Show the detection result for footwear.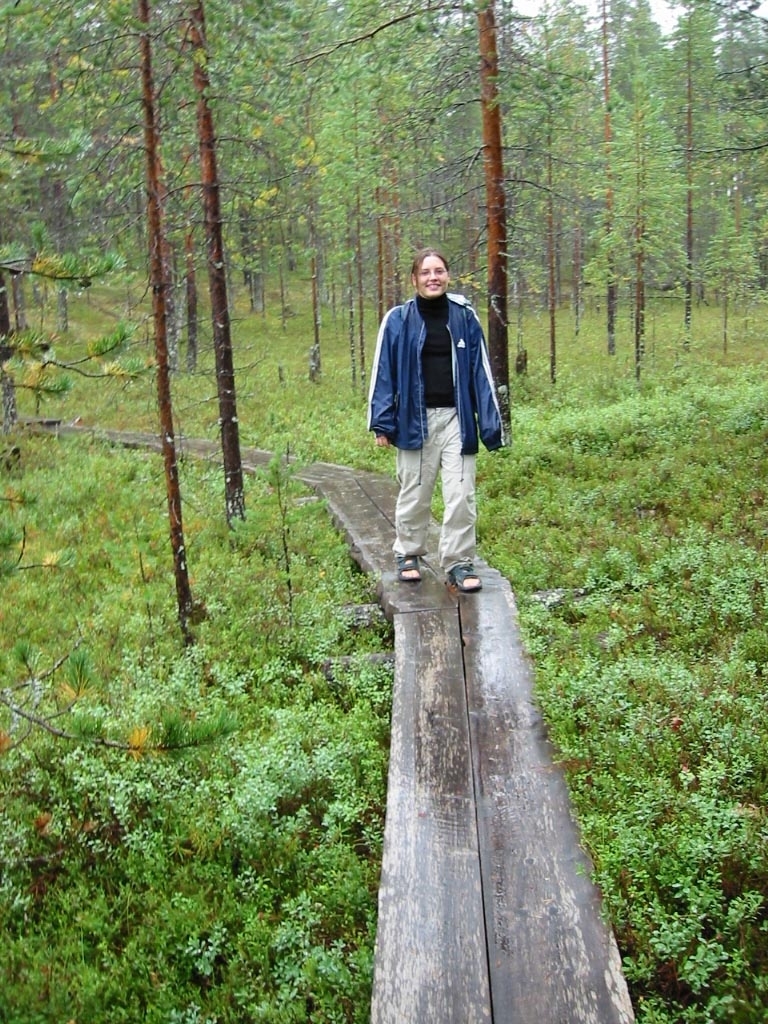
rect(394, 547, 419, 579).
